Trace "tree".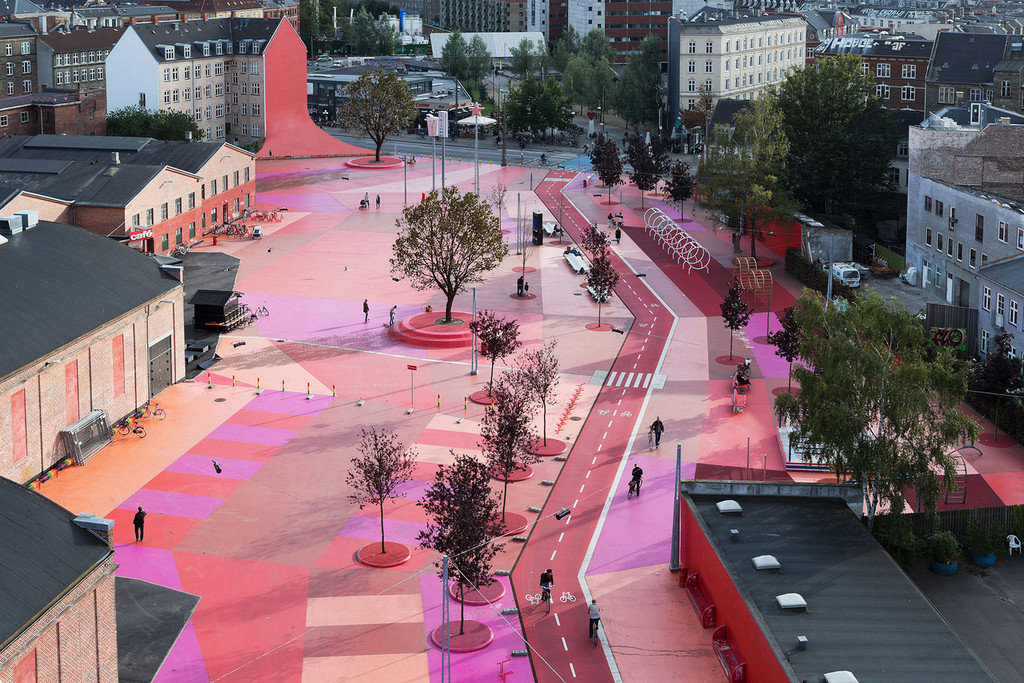
Traced to l=334, t=66, r=422, b=156.
